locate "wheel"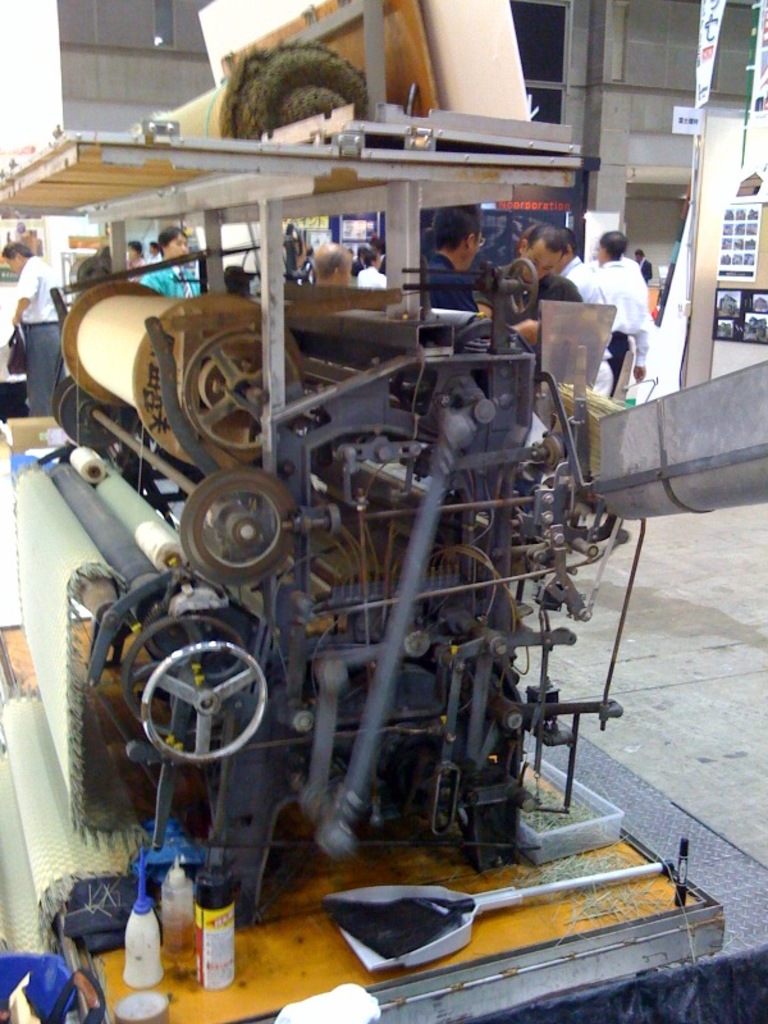
pyautogui.locateOnScreen(133, 634, 271, 764)
